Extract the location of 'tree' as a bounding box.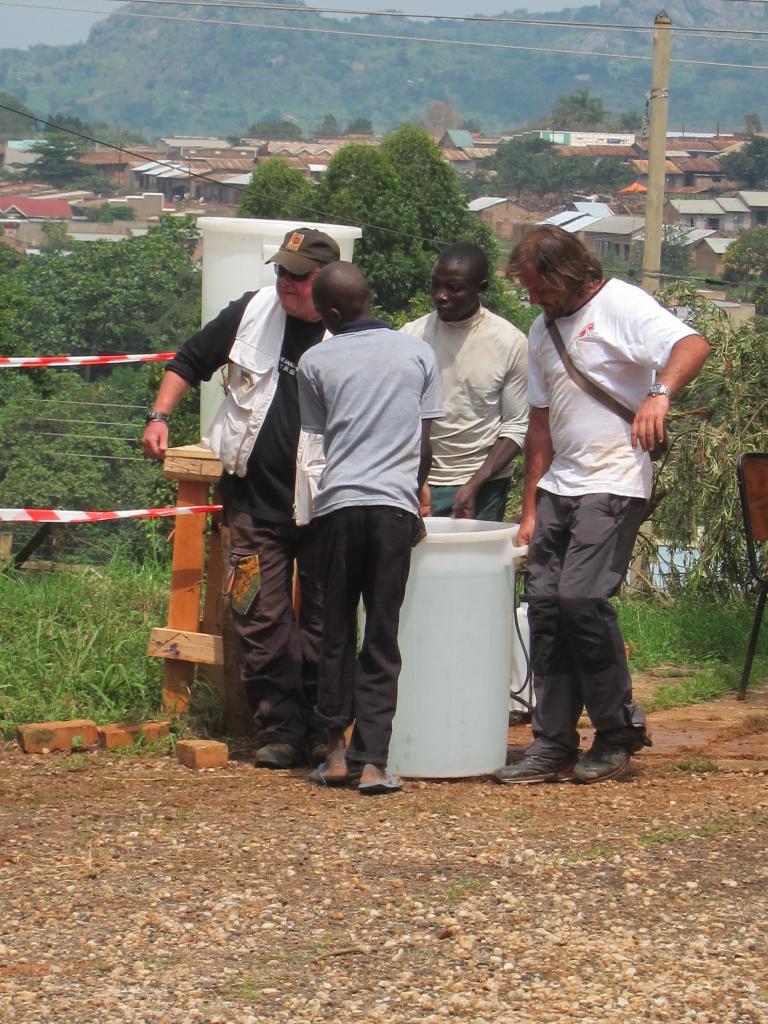
99/216/183/392.
